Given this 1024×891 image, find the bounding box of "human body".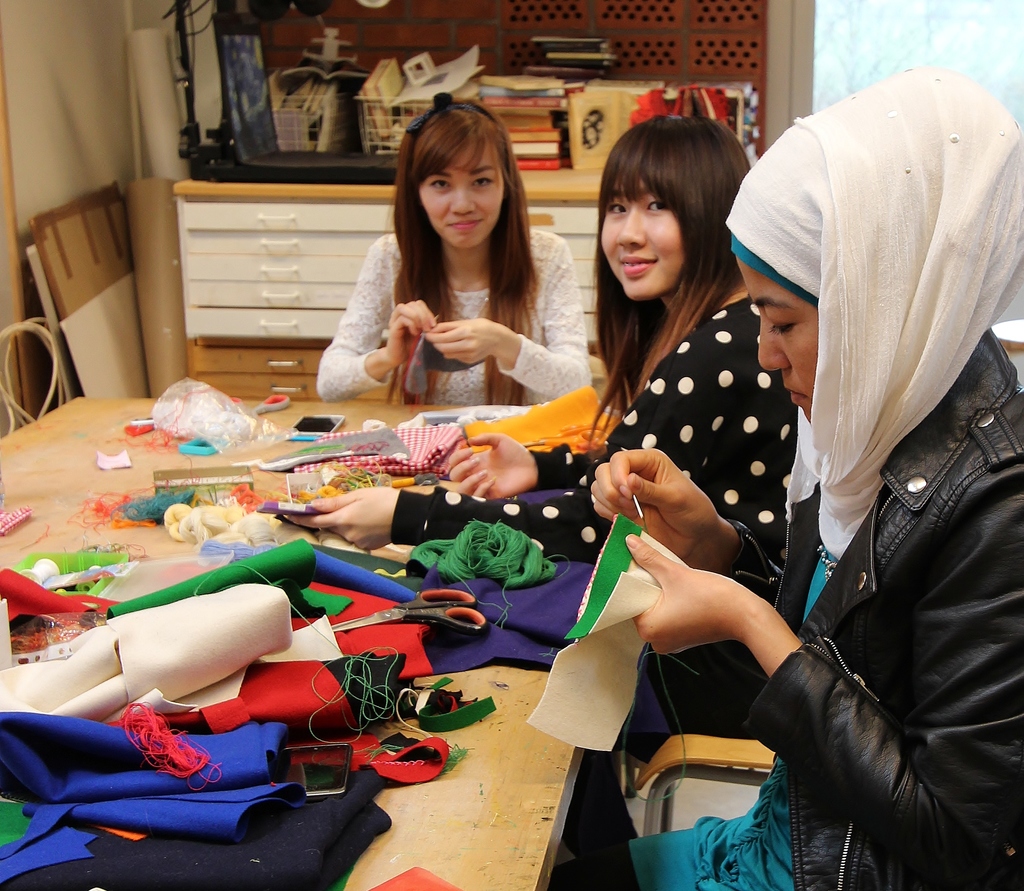
l=321, t=115, r=588, b=439.
